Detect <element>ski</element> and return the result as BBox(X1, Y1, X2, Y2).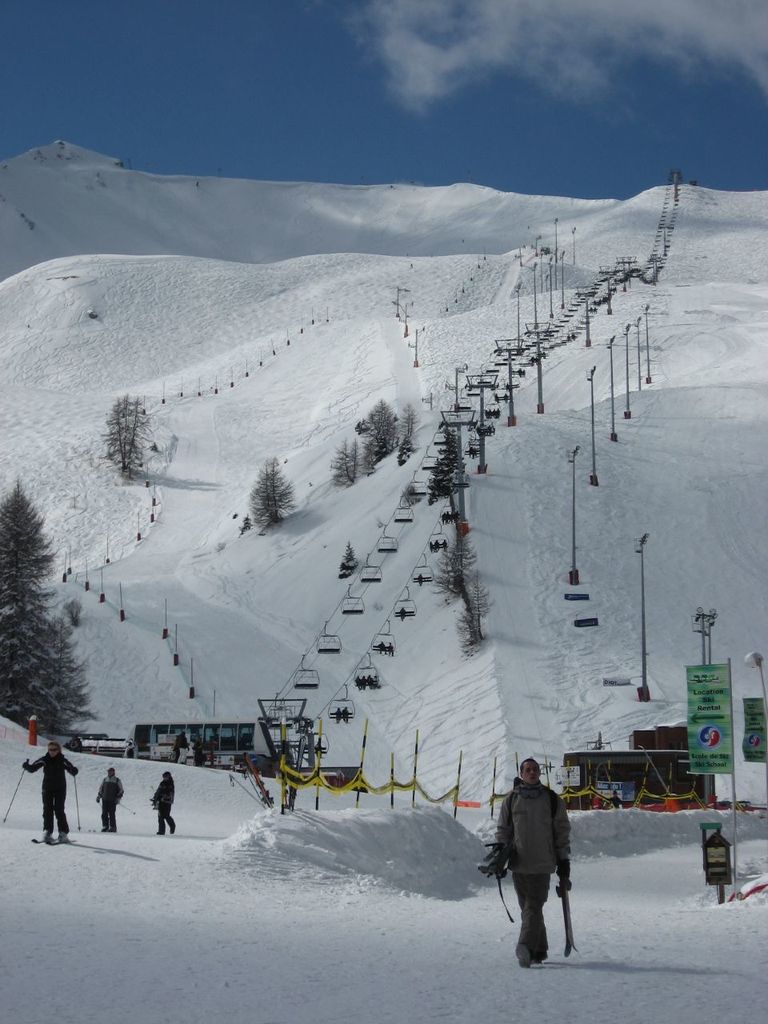
BBox(553, 834, 585, 970).
